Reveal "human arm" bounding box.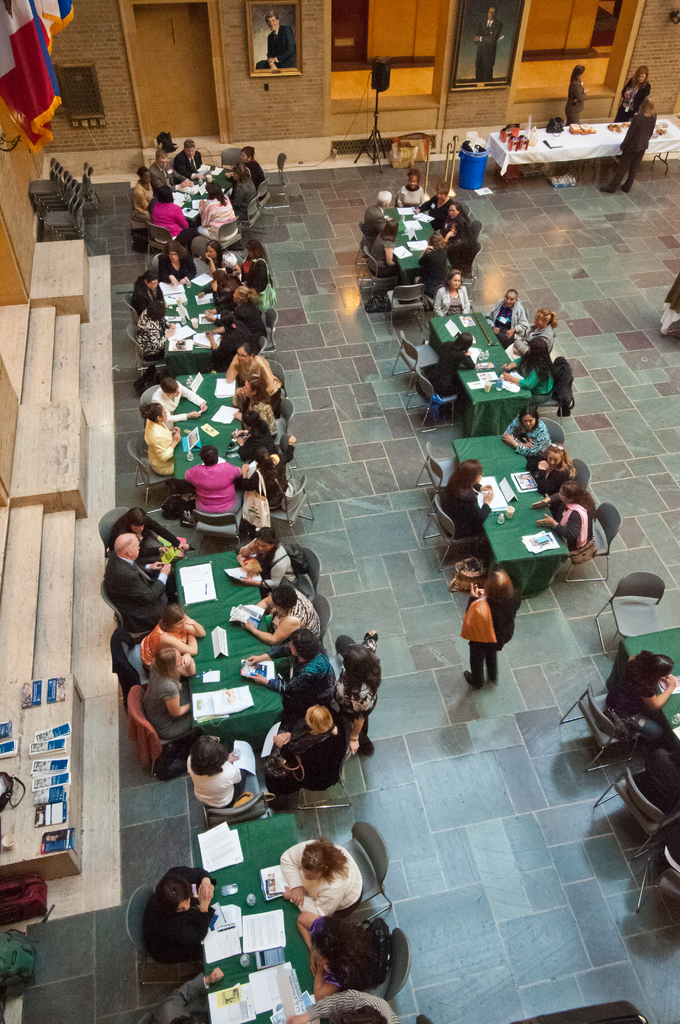
Revealed: rect(503, 305, 530, 340).
